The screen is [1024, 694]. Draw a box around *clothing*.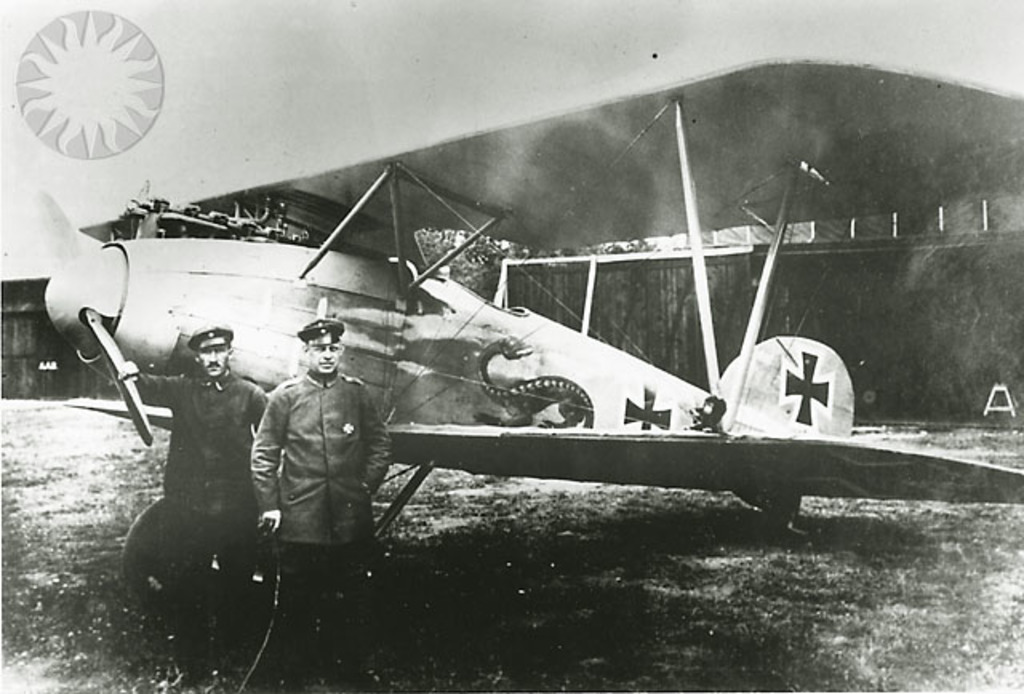
rect(122, 365, 266, 670).
